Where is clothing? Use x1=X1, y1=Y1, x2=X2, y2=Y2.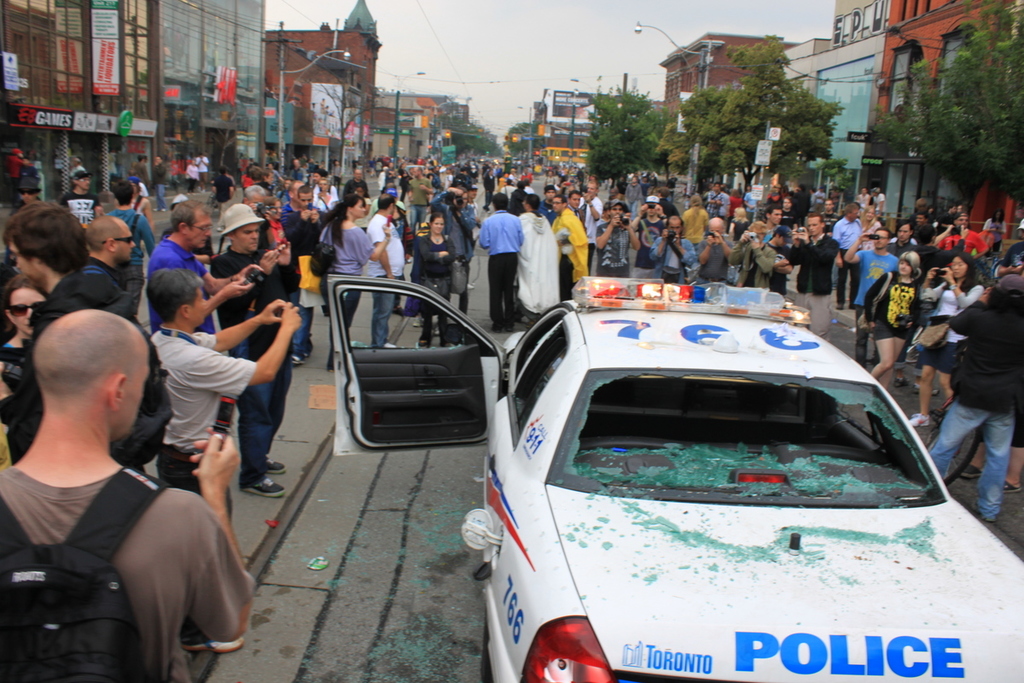
x1=364, y1=209, x2=409, y2=346.
